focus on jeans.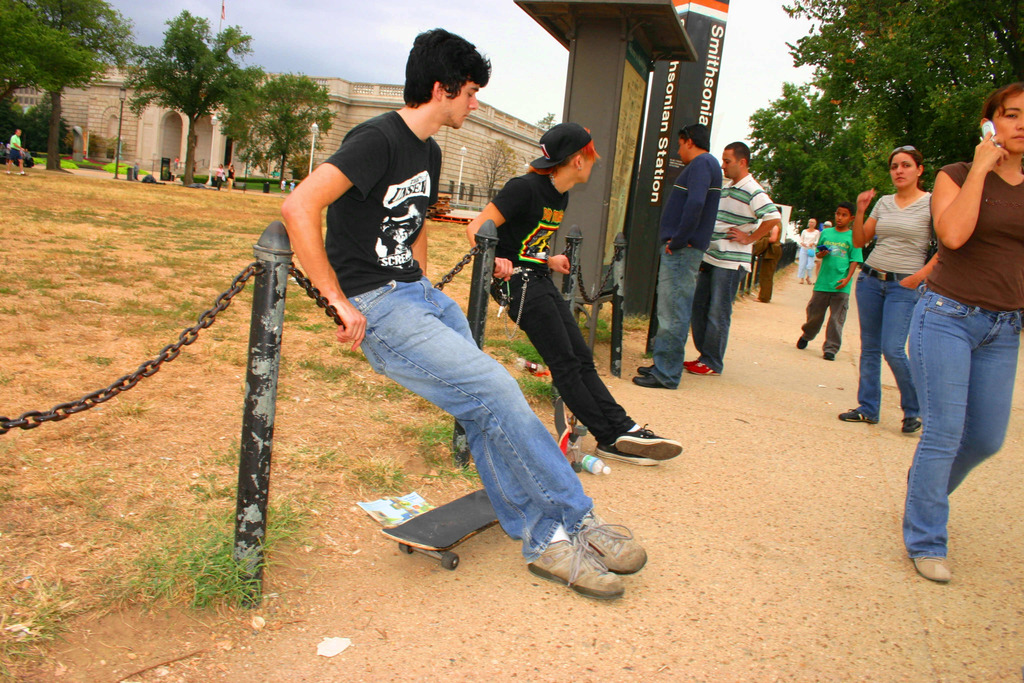
Focused at bbox=(906, 290, 1023, 554).
